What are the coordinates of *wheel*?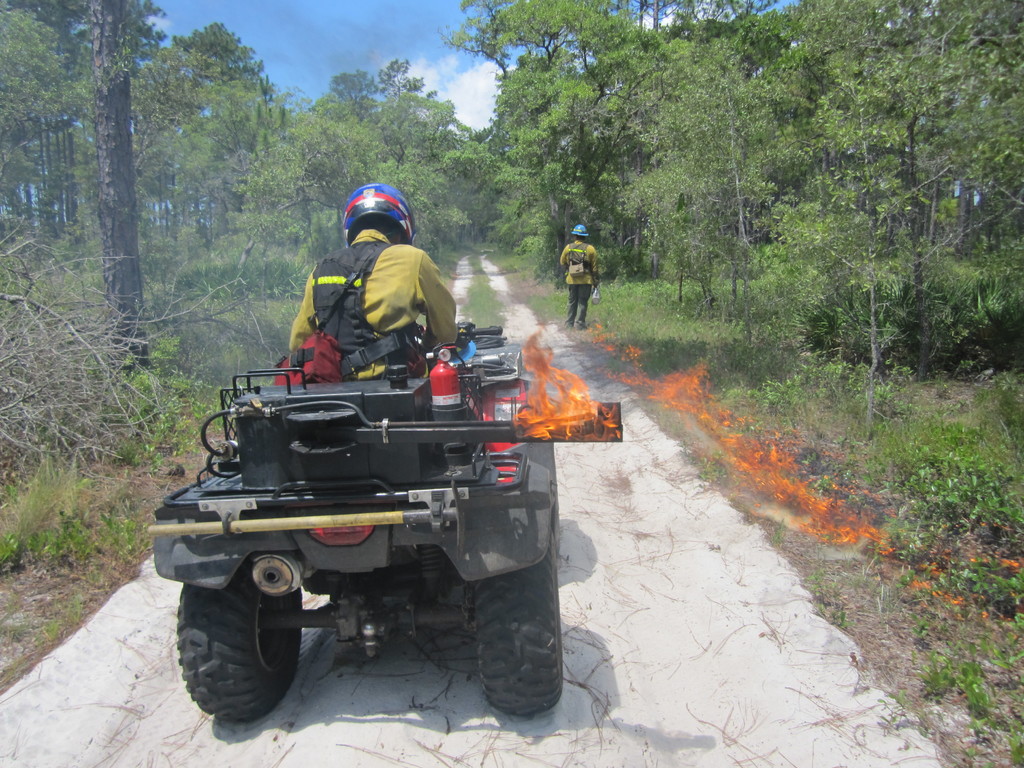
170:554:303:720.
